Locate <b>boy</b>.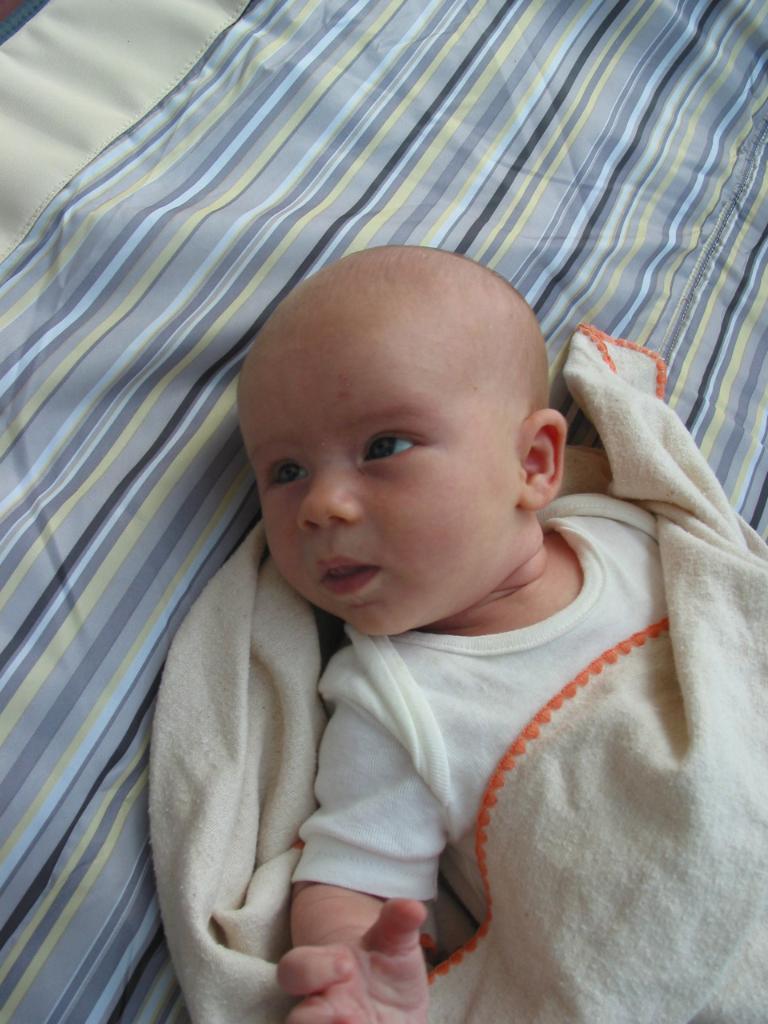
Bounding box: bbox=(227, 238, 767, 1023).
